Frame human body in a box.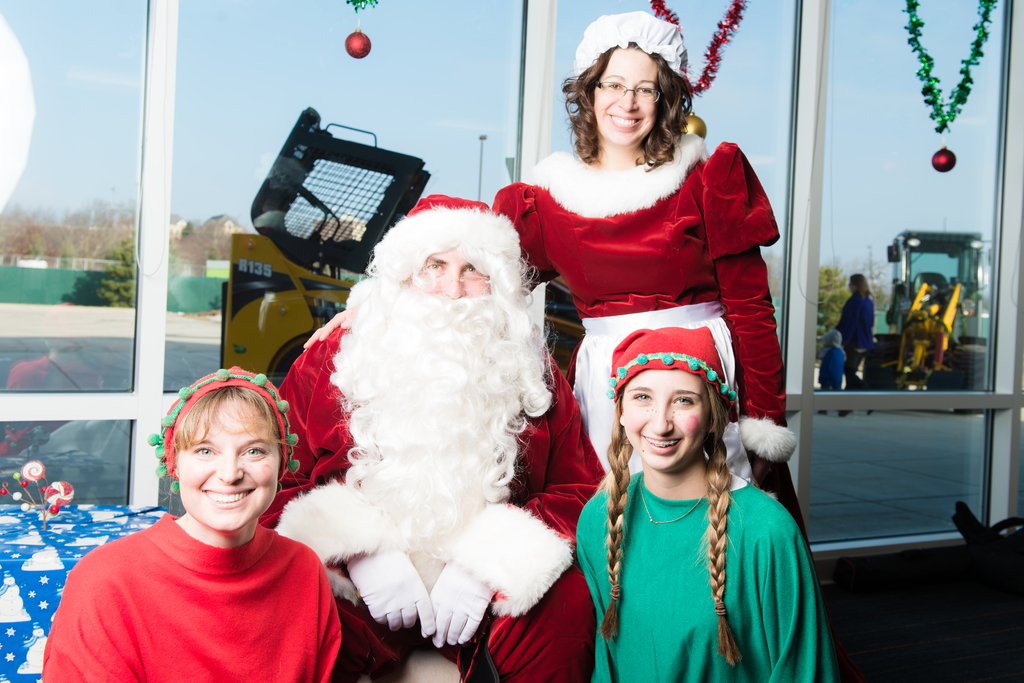
{"x1": 819, "y1": 351, "x2": 847, "y2": 391}.
